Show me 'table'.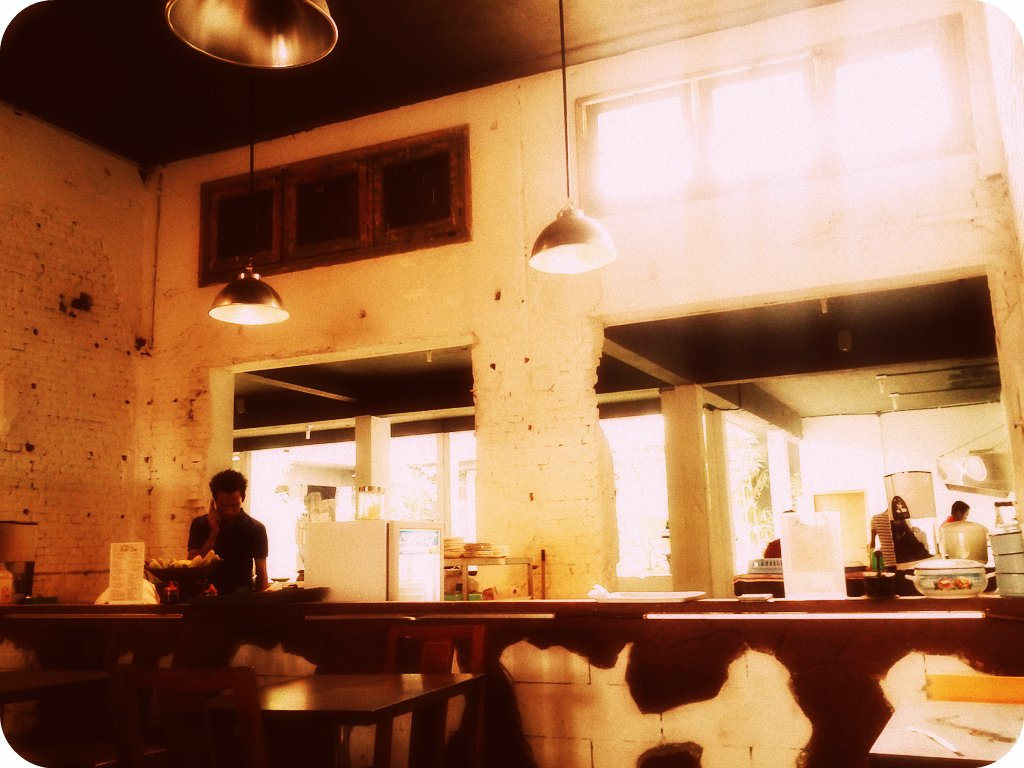
'table' is here: {"x1": 214, "y1": 669, "x2": 479, "y2": 767}.
